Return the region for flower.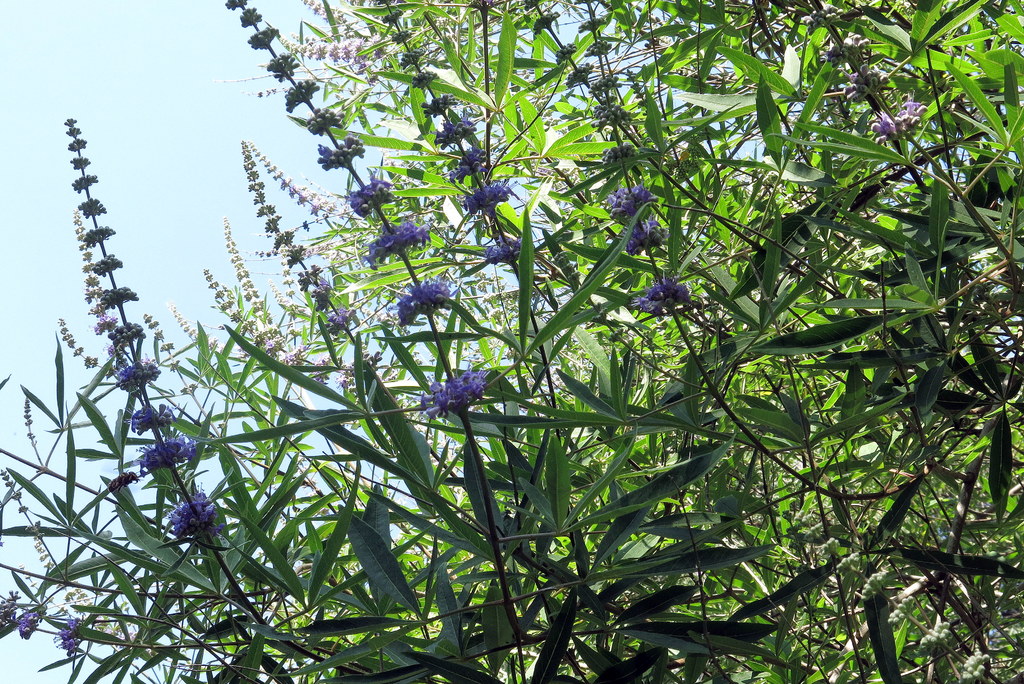
x1=115 y1=357 x2=160 y2=389.
